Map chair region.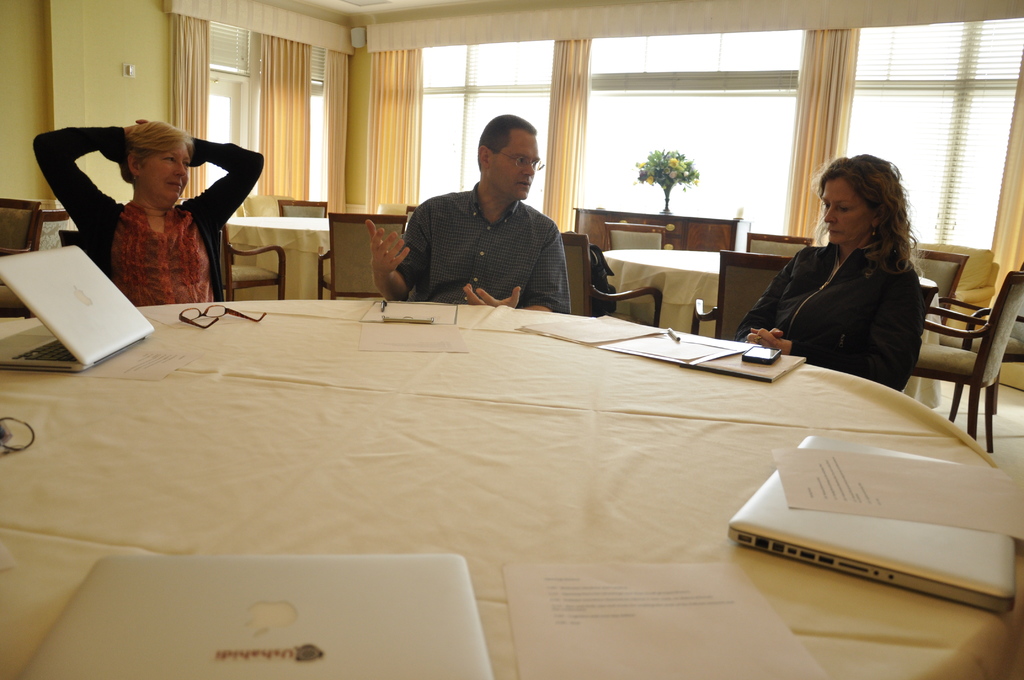
Mapped to (560, 229, 664, 330).
